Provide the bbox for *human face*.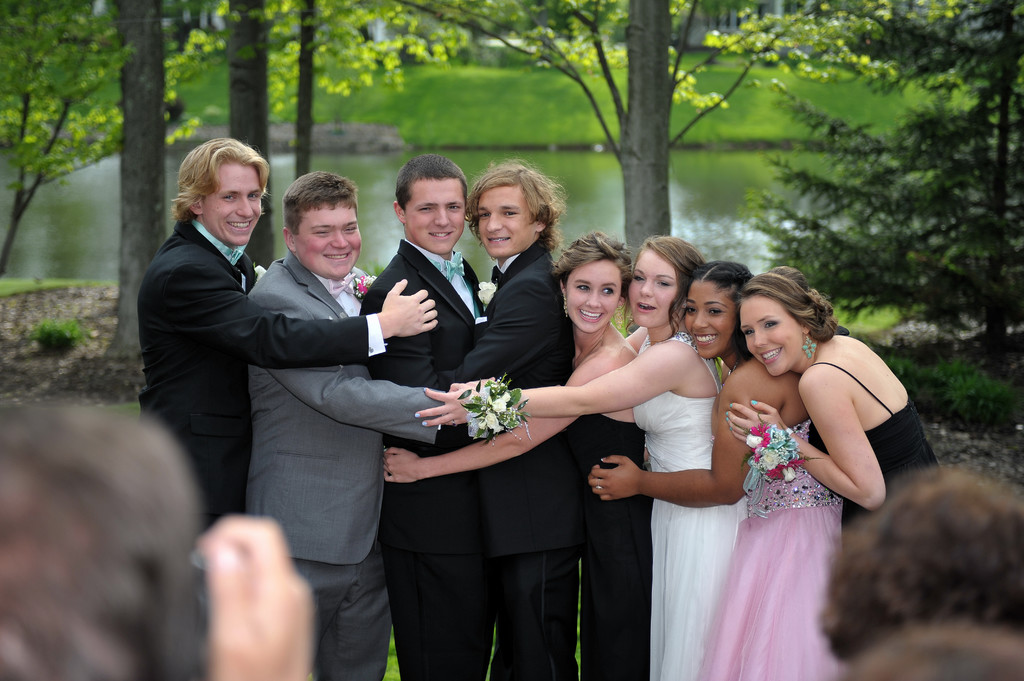
684 276 737 362.
